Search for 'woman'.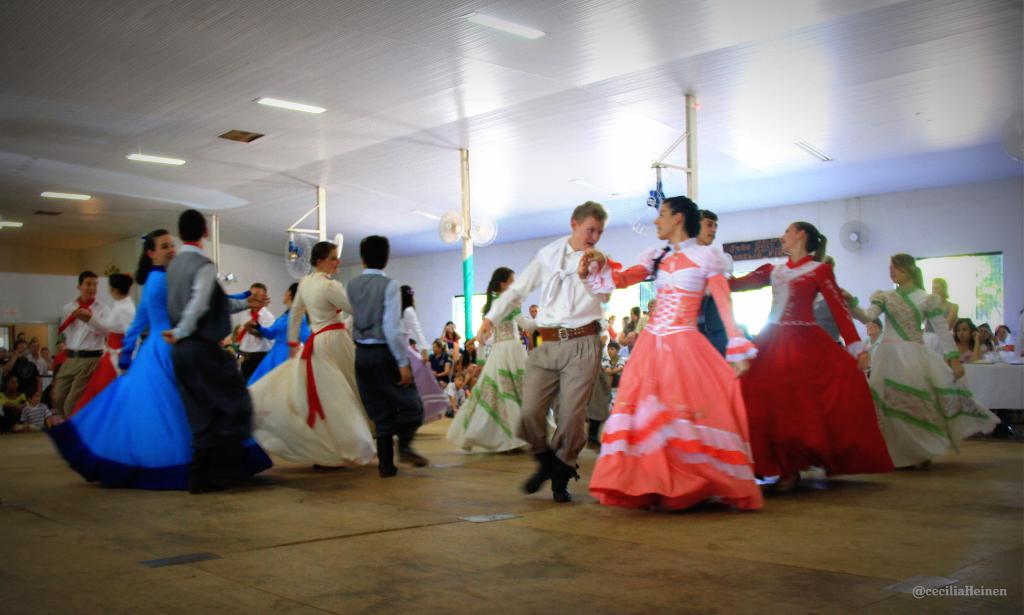
Found at crop(397, 284, 448, 432).
